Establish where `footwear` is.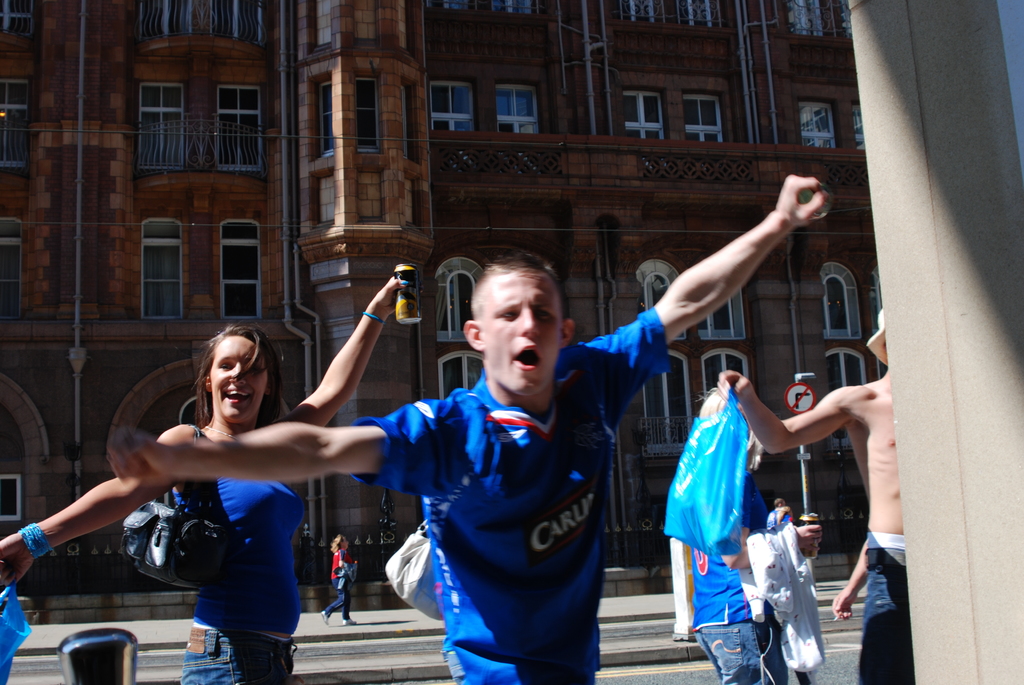
Established at region(341, 618, 356, 629).
